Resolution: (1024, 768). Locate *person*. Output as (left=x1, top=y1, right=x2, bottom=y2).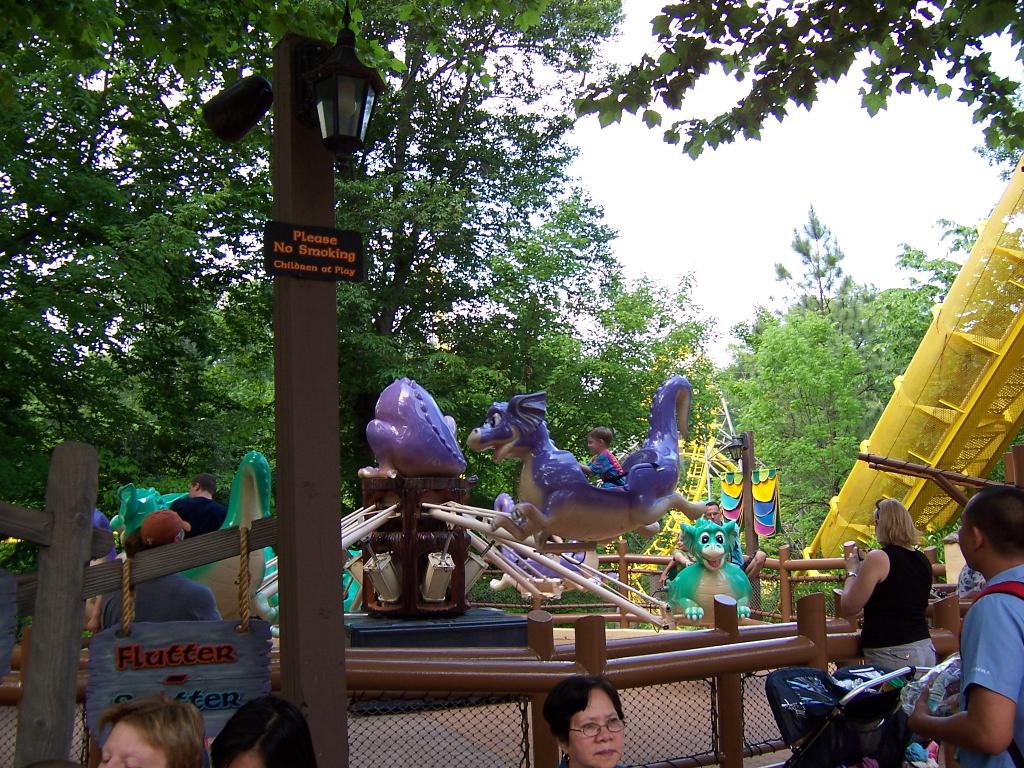
(left=580, top=427, right=628, bottom=490).
